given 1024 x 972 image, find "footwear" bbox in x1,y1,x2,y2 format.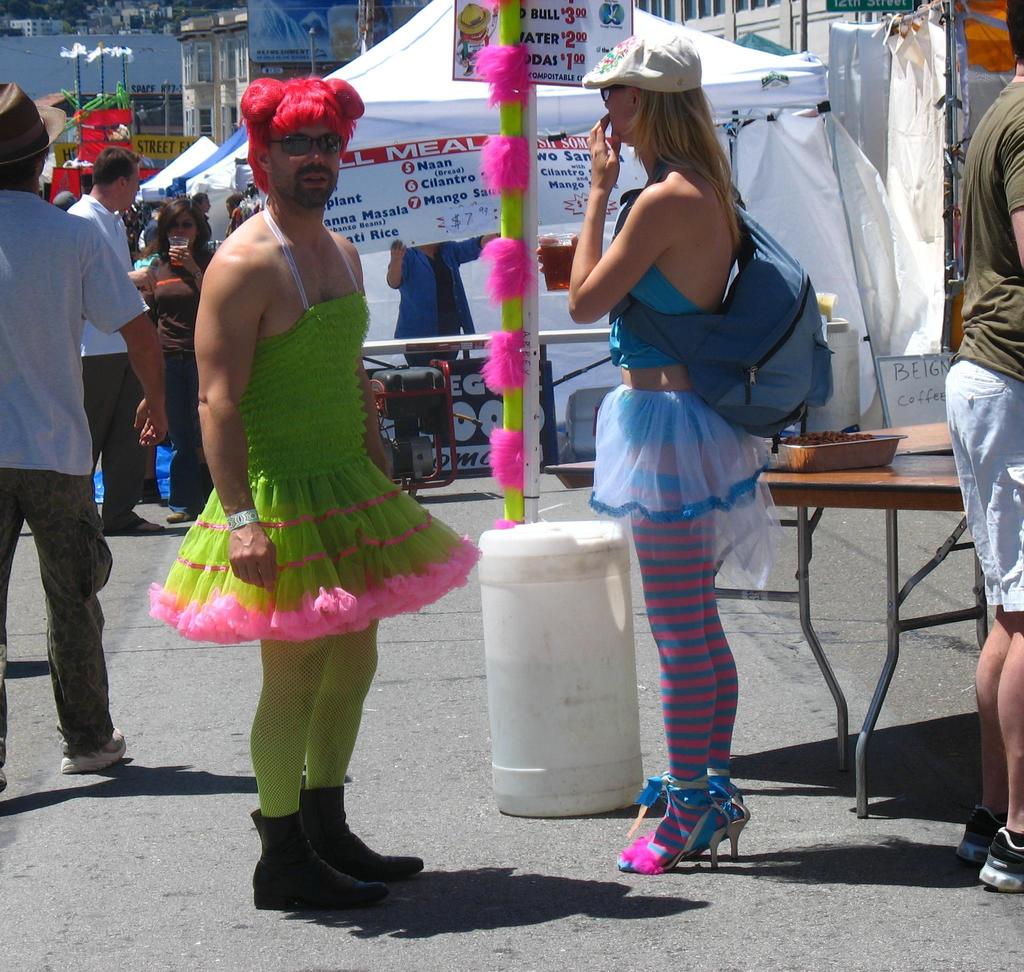
17,521,37,536.
